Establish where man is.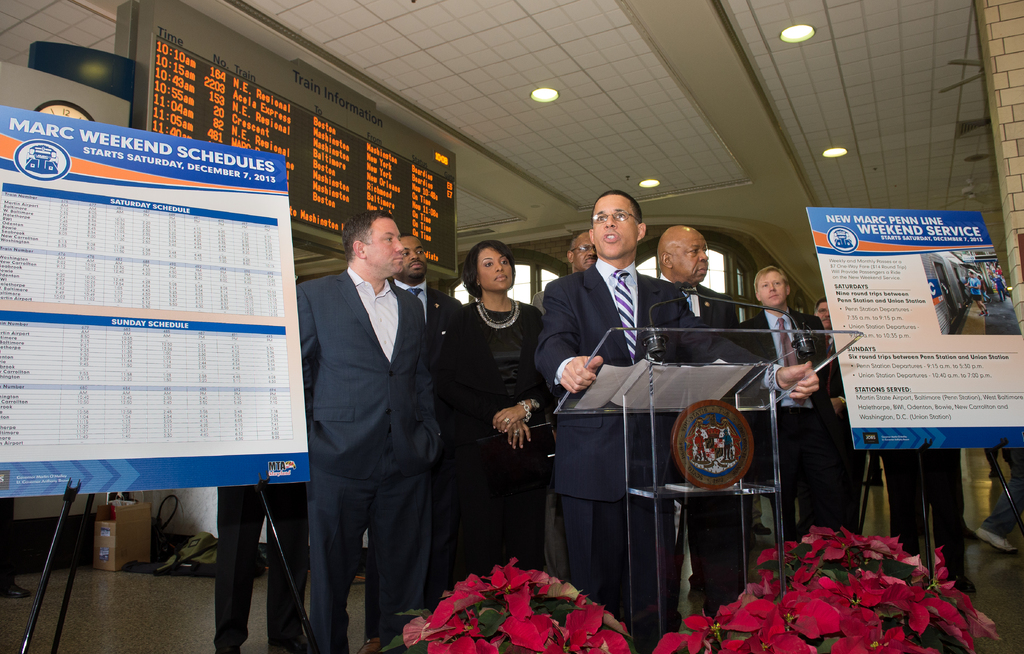
Established at bbox=(282, 184, 445, 641).
